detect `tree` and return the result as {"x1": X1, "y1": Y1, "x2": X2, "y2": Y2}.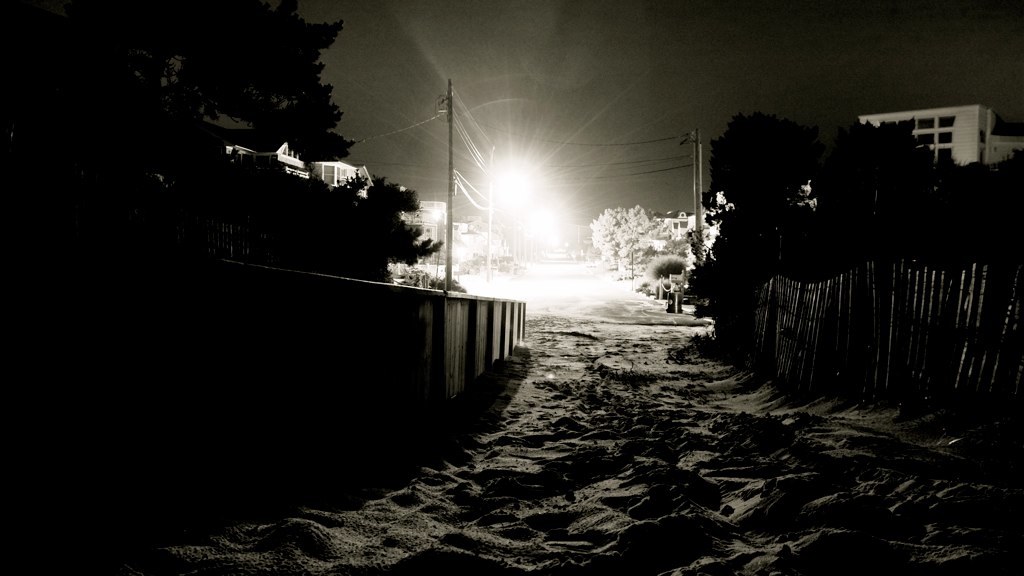
{"x1": 714, "y1": 112, "x2": 1023, "y2": 343}.
